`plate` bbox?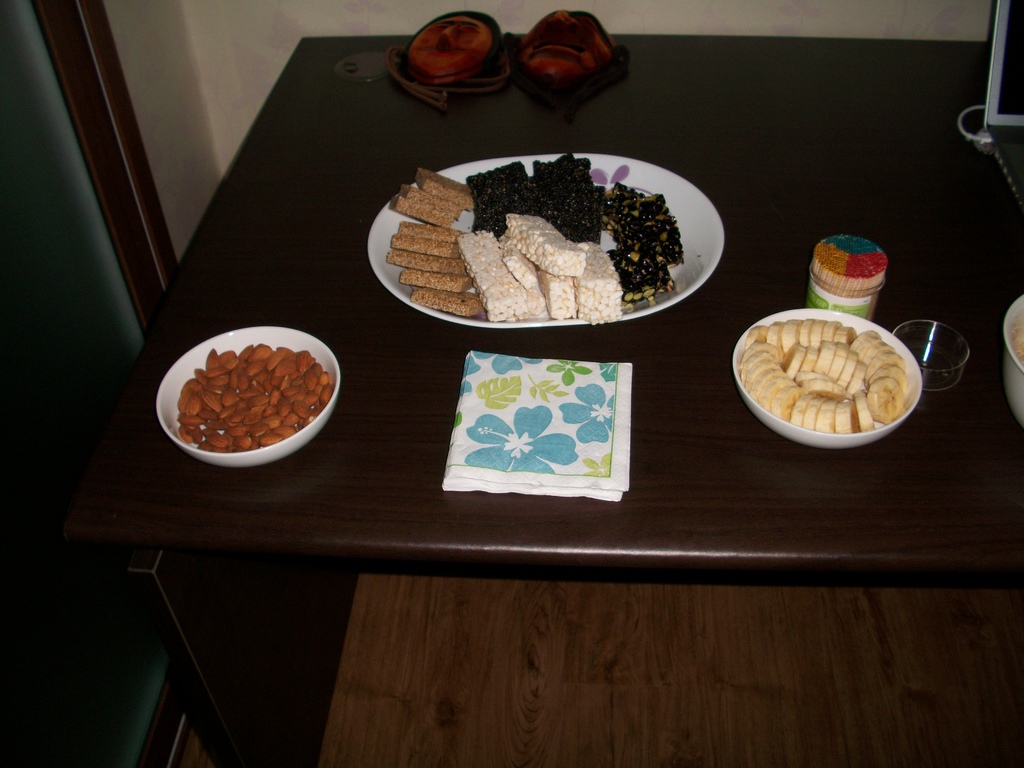
l=366, t=142, r=737, b=323
